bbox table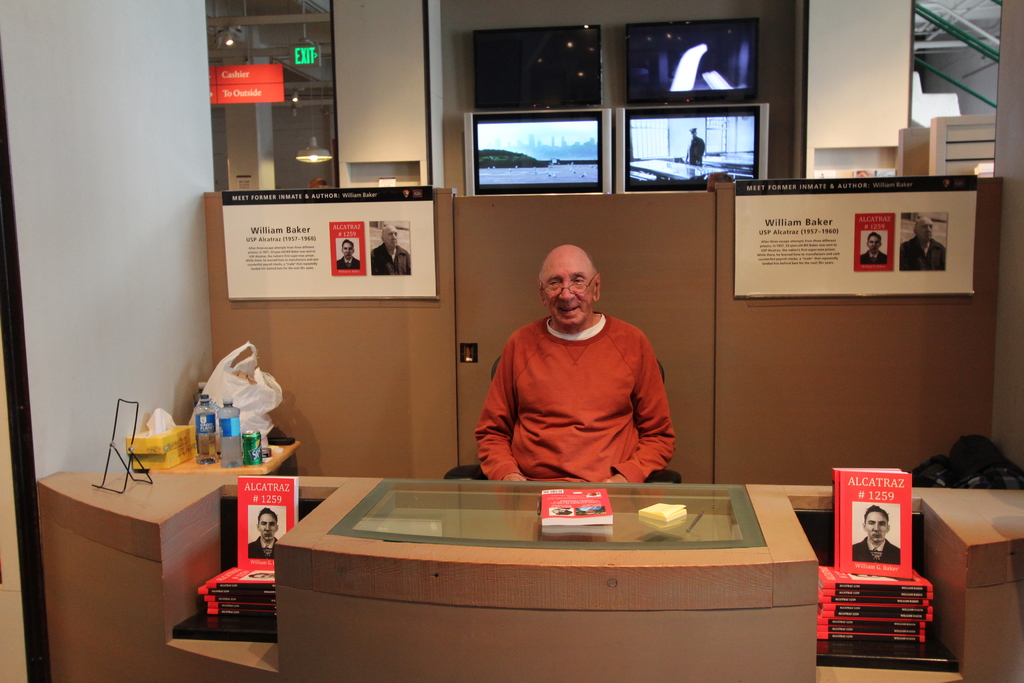
[x1=34, y1=474, x2=1023, y2=682]
